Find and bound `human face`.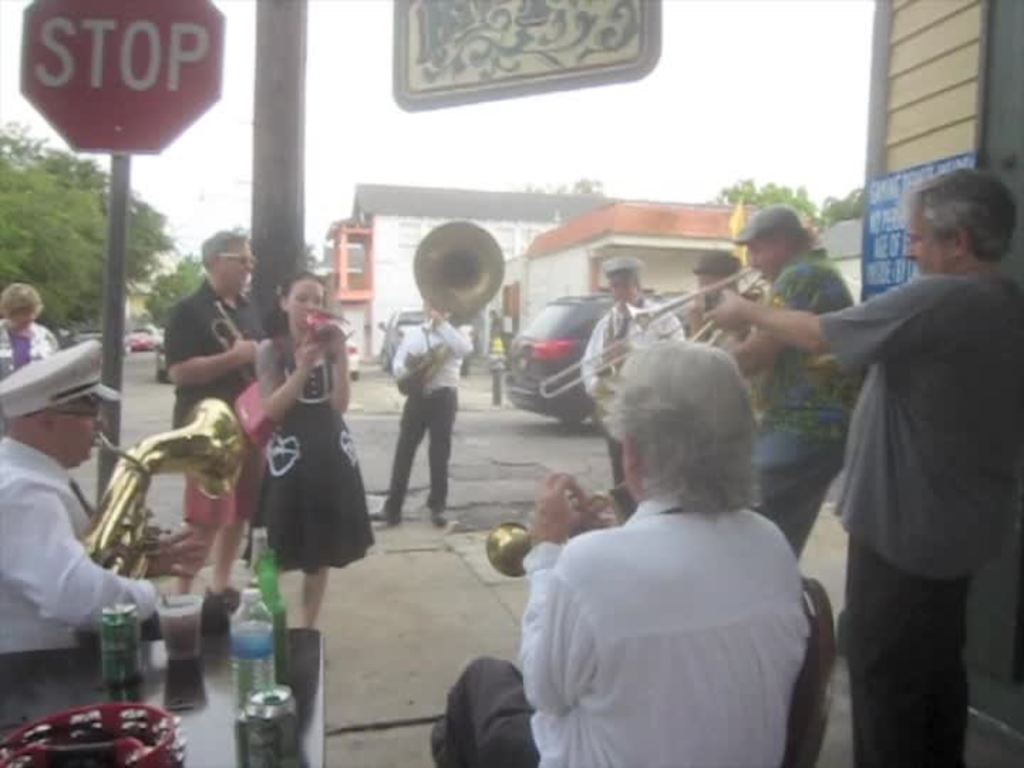
Bound: 61,401,105,459.
